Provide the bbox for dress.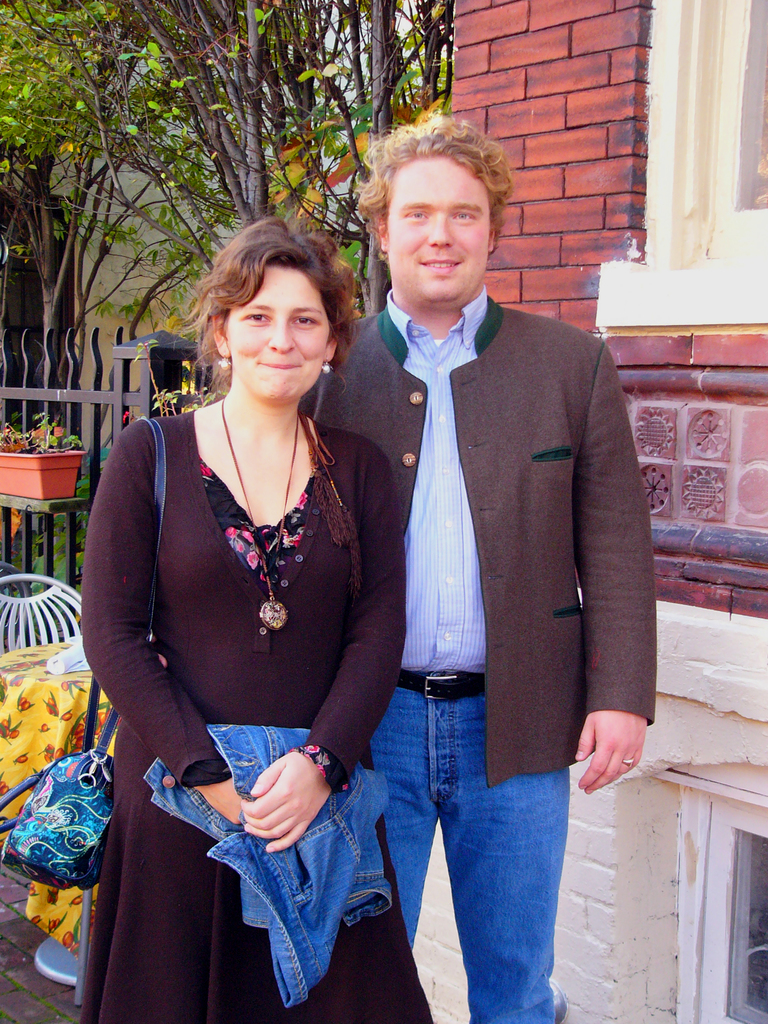
box=[81, 408, 432, 1023].
